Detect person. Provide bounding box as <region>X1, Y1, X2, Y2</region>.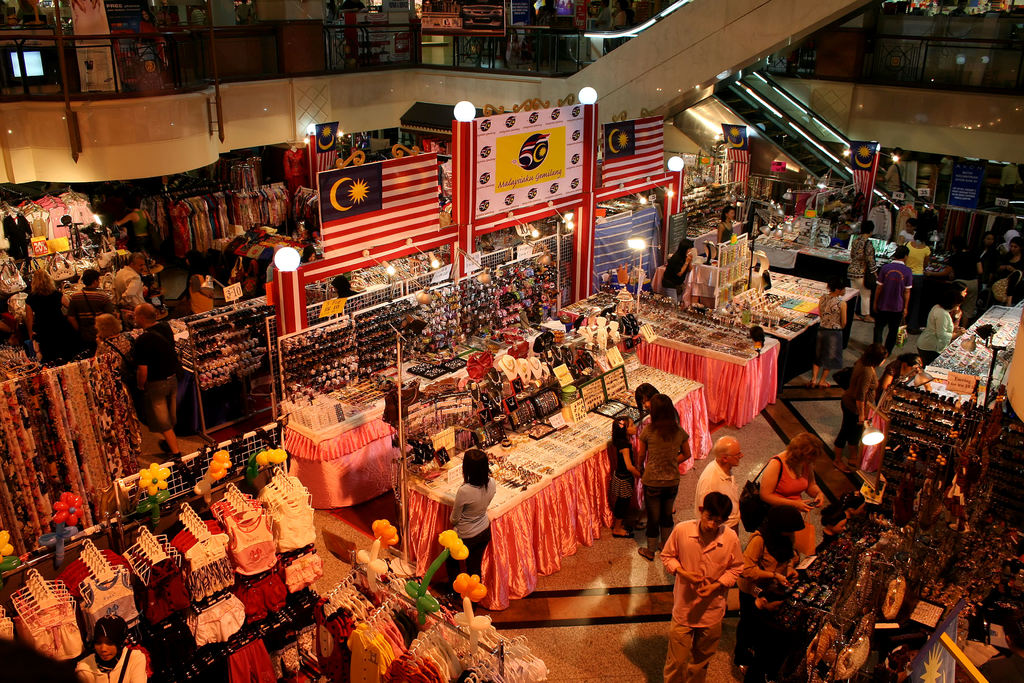
<region>446, 448, 493, 614</region>.
